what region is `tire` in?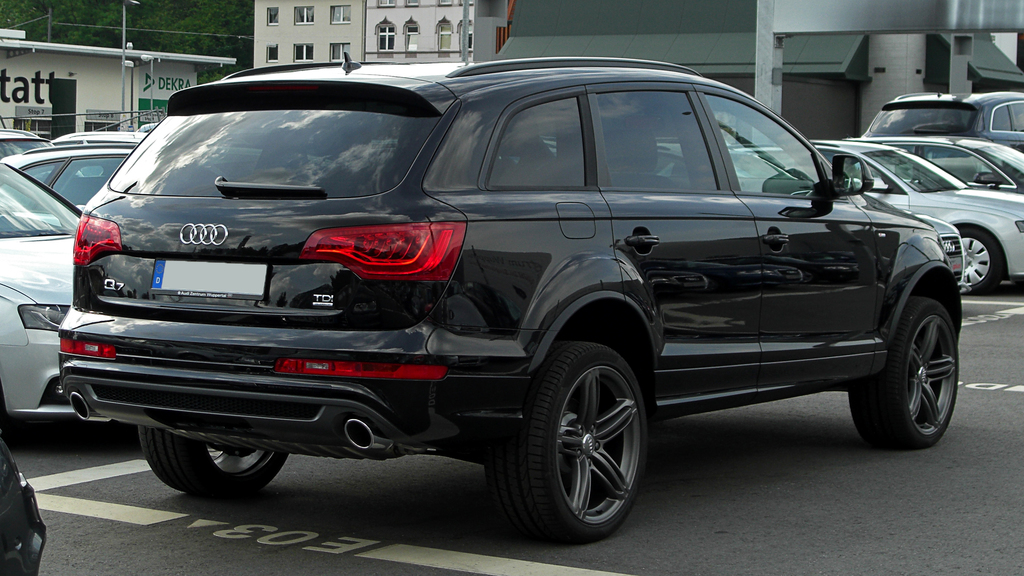
472,335,645,531.
